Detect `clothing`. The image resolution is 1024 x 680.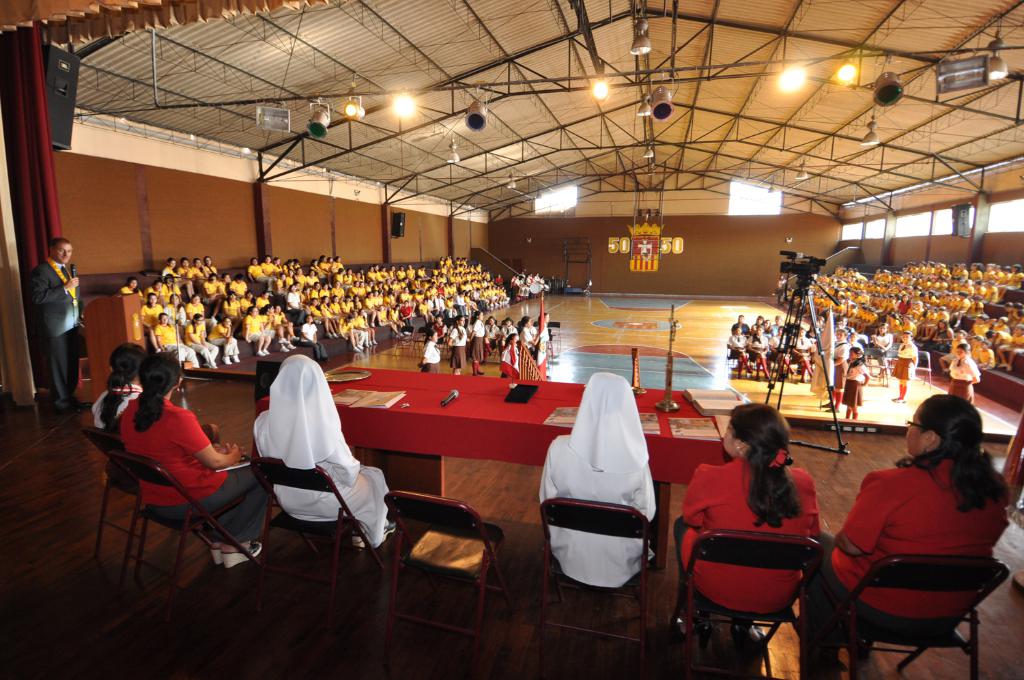
(x1=90, y1=384, x2=144, y2=432).
